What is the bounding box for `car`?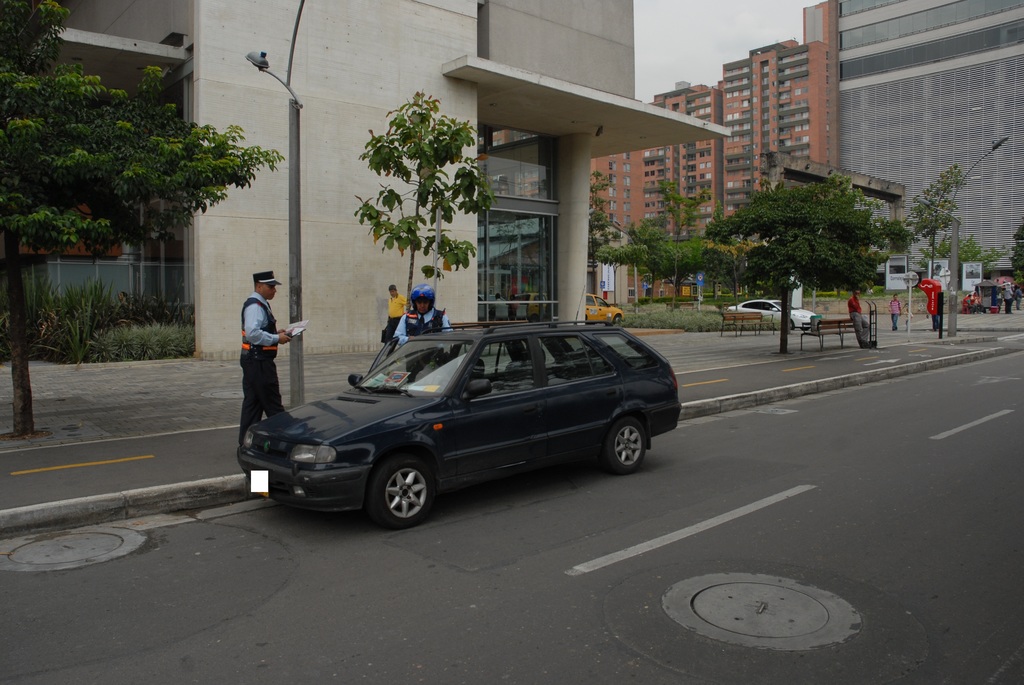
rect(520, 294, 544, 315).
